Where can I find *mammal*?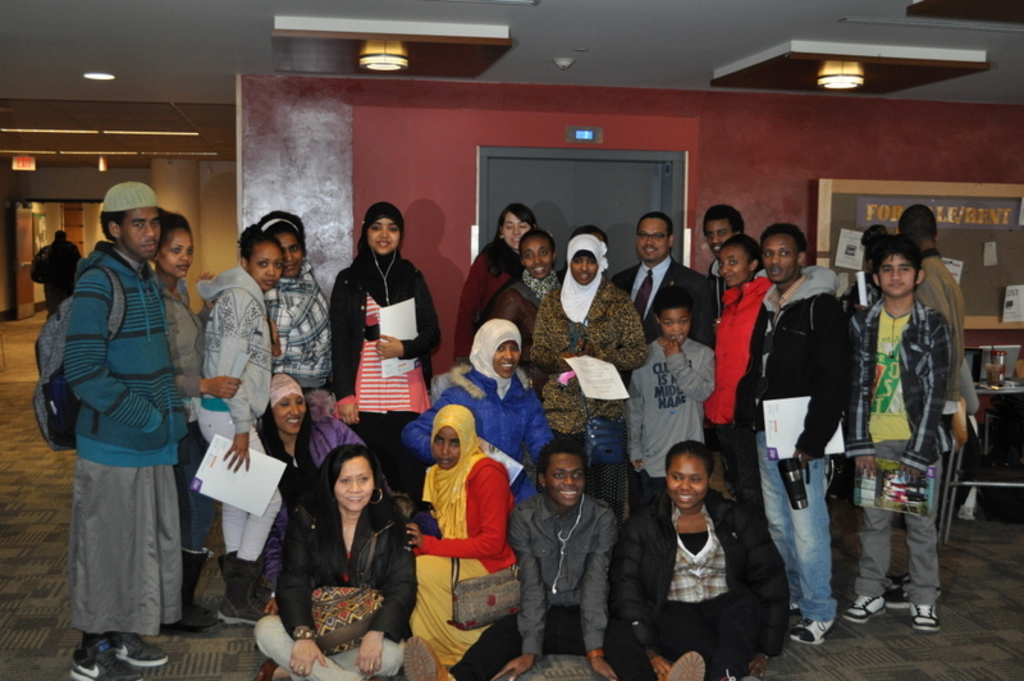
You can find it at box(404, 320, 553, 506).
